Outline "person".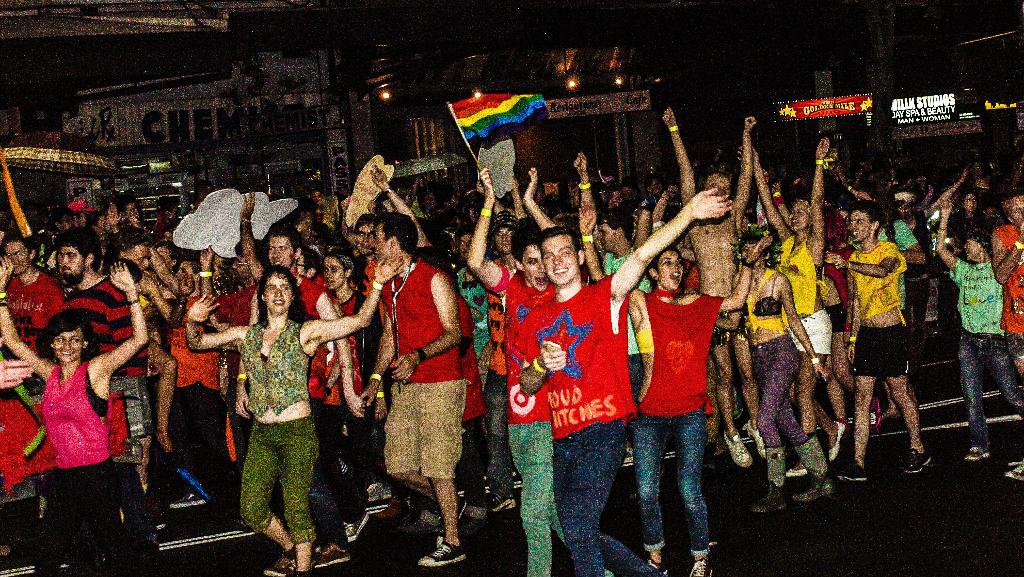
Outline: bbox(822, 197, 932, 484).
